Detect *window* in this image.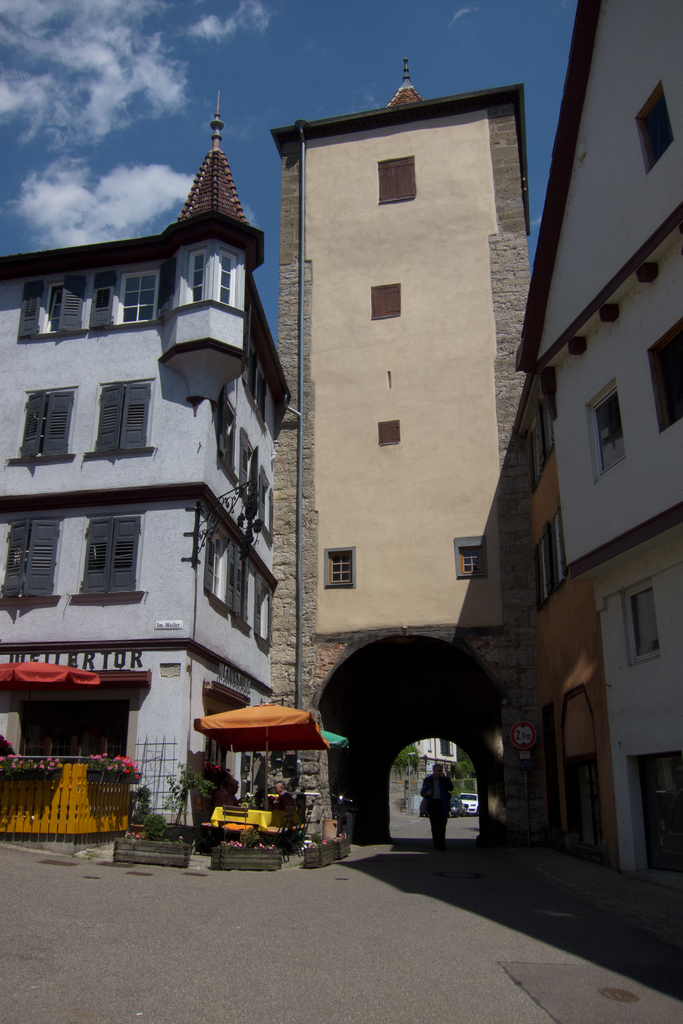
Detection: <box>452,536,486,578</box>.
